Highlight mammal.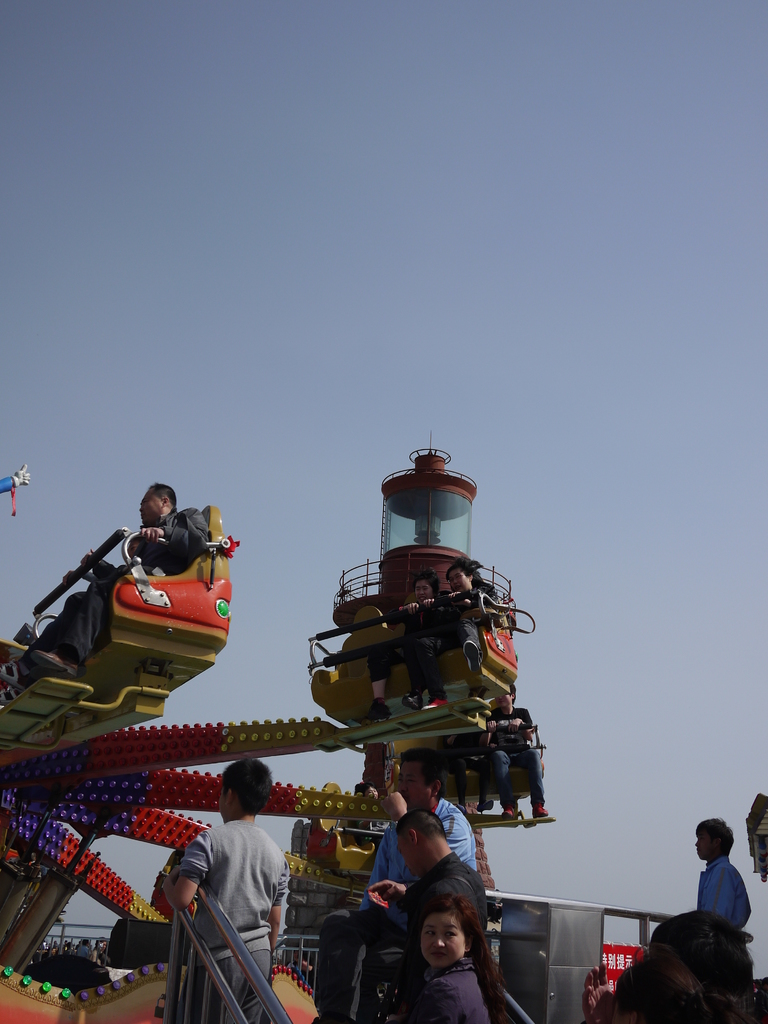
Highlighted region: crop(364, 810, 478, 1020).
